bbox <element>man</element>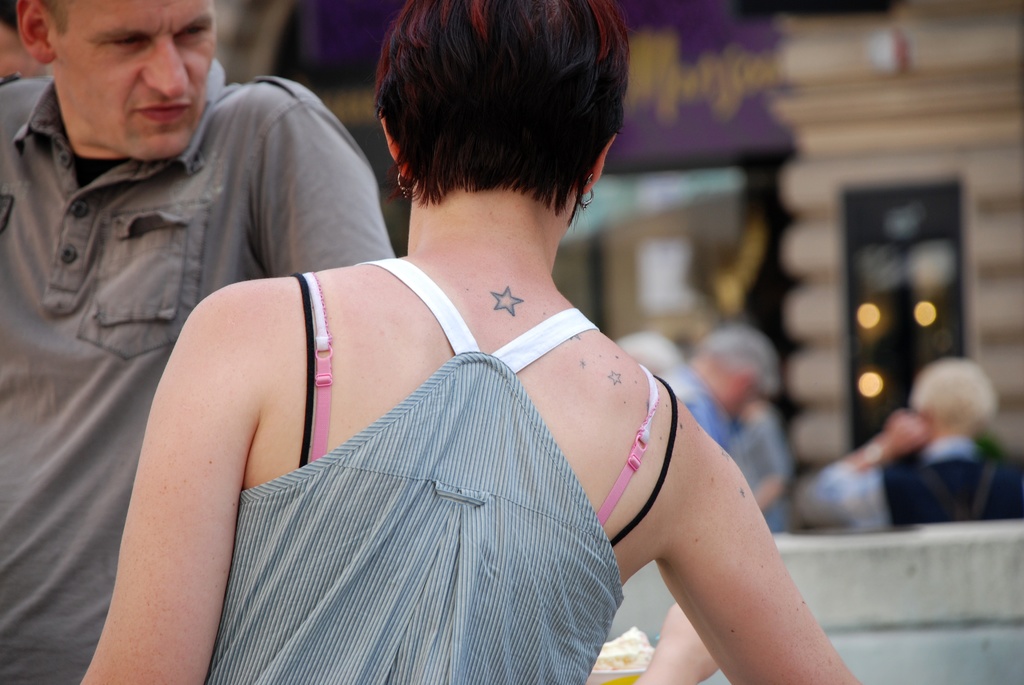
x1=666 y1=332 x2=775 y2=452
